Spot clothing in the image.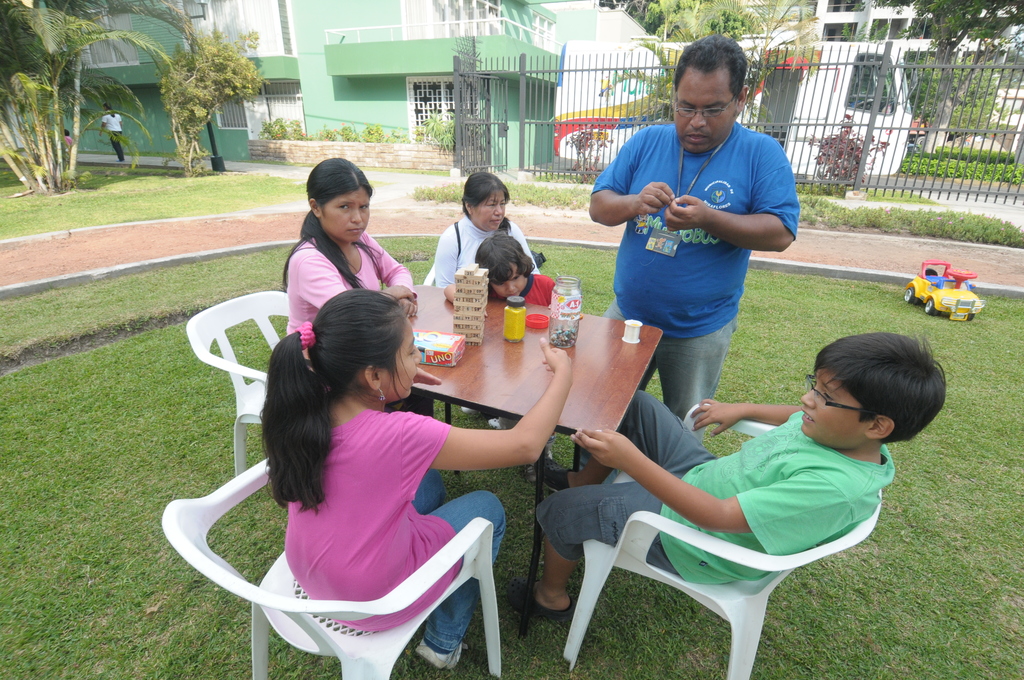
clothing found at {"x1": 541, "y1": 384, "x2": 887, "y2": 596}.
